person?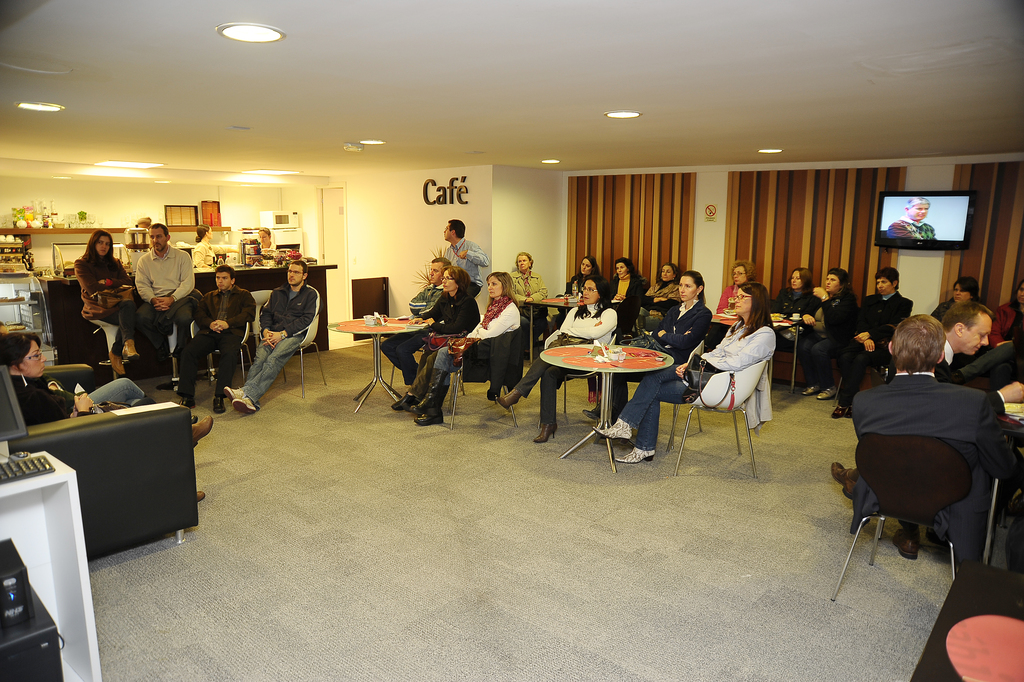
887 197 939 245
